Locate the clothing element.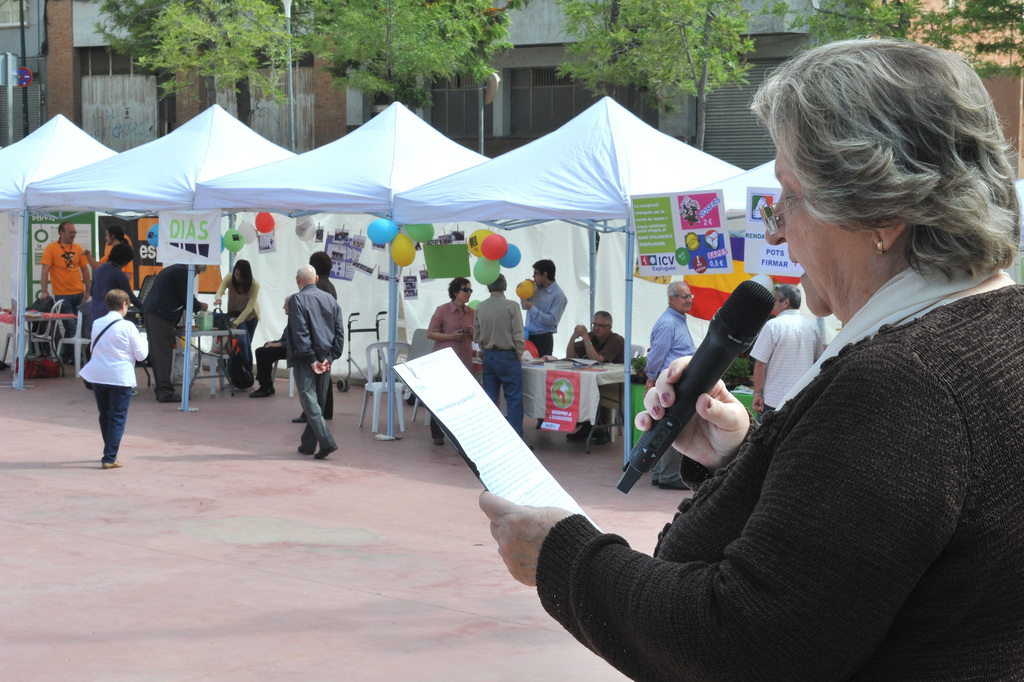
Element bbox: <box>645,307,695,382</box>.
